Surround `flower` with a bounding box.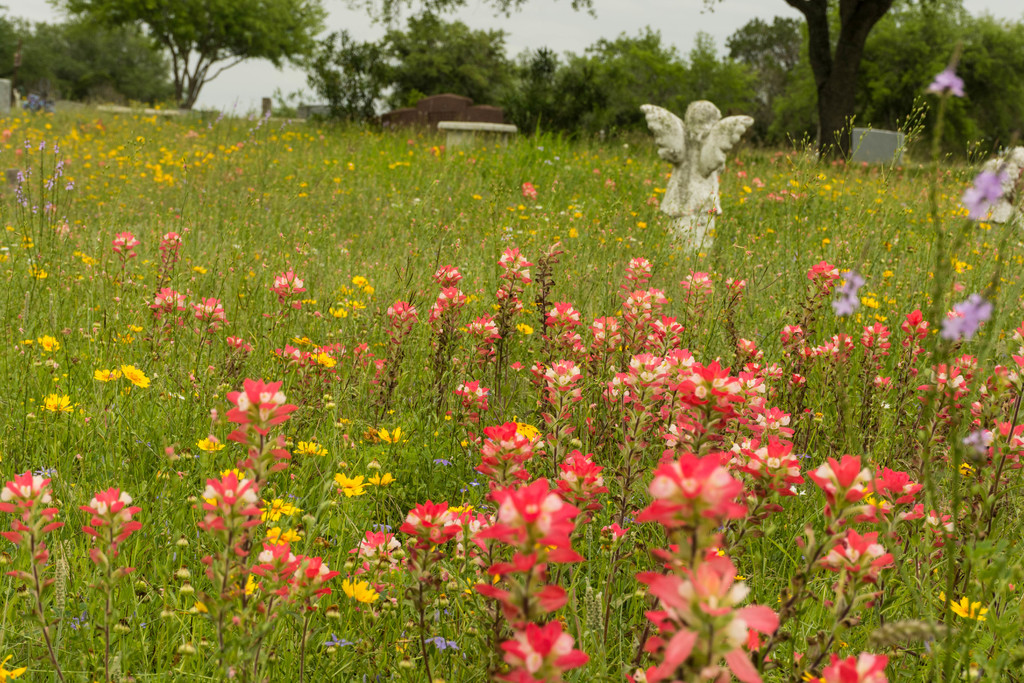
locate(404, 503, 474, 558).
